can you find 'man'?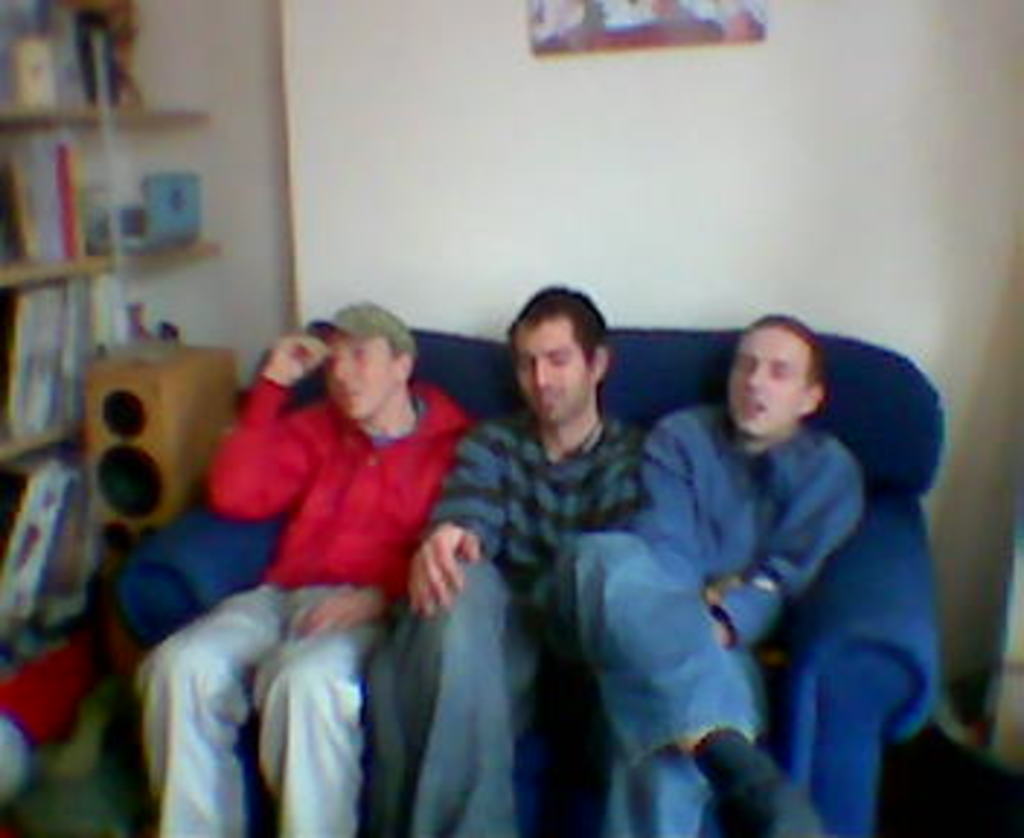
Yes, bounding box: [left=137, top=291, right=483, bottom=835].
